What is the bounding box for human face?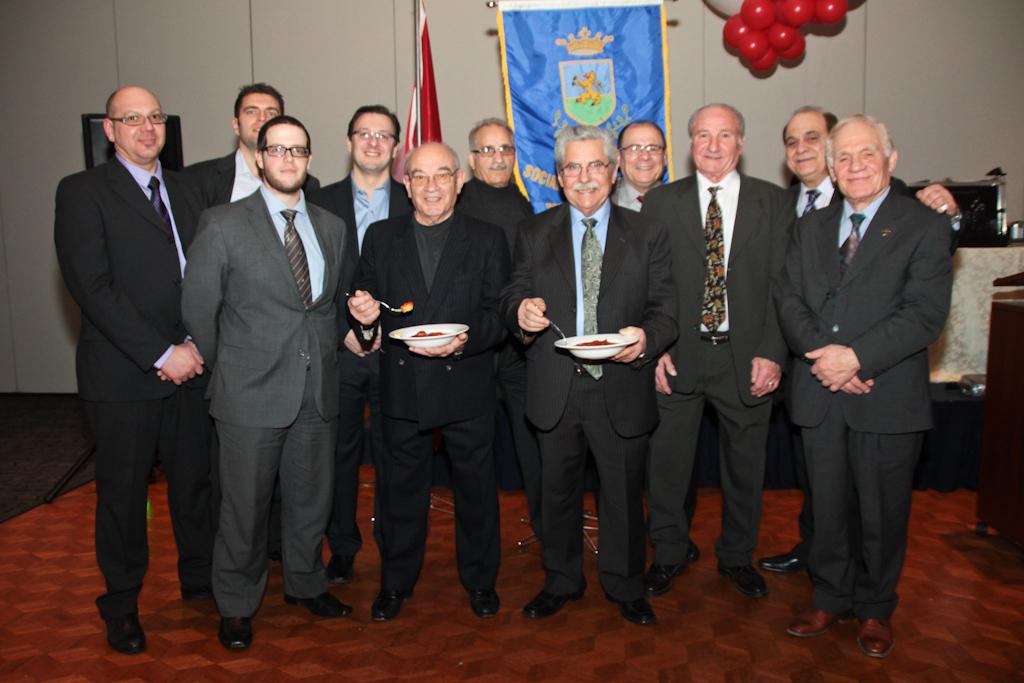
<bbox>622, 127, 666, 185</bbox>.
